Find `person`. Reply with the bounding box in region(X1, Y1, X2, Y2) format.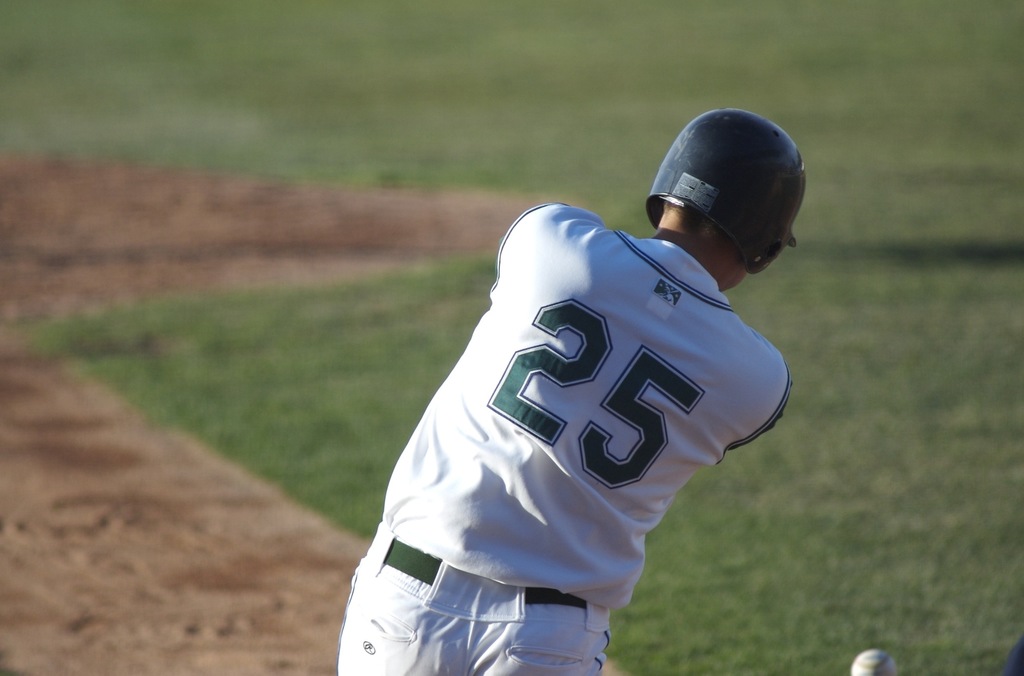
region(333, 108, 808, 675).
